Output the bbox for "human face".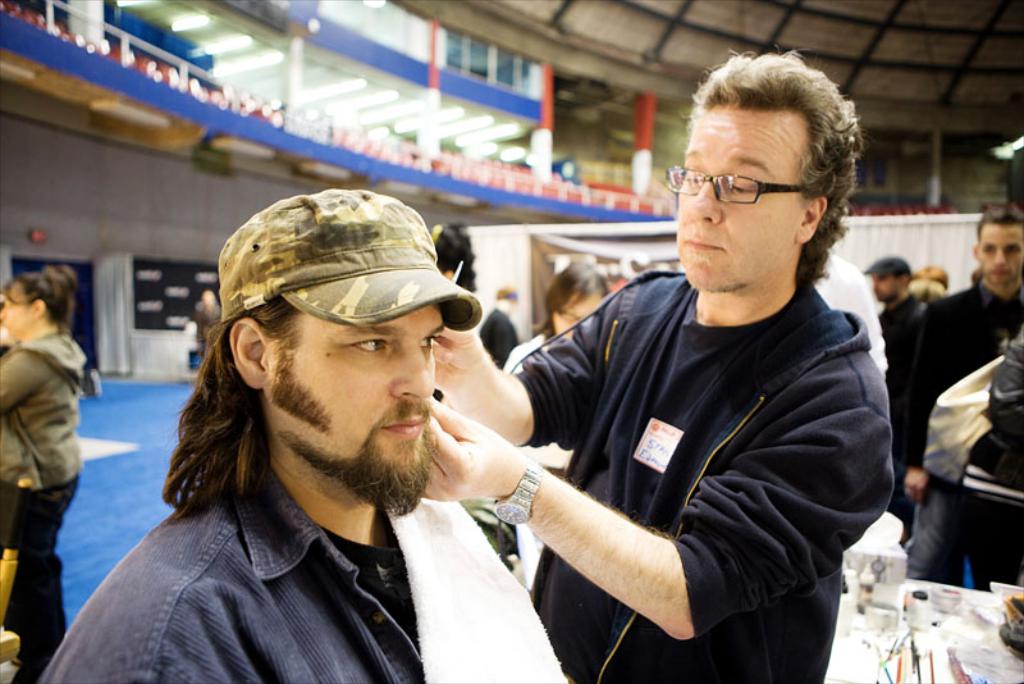
[left=0, top=293, right=31, bottom=330].
